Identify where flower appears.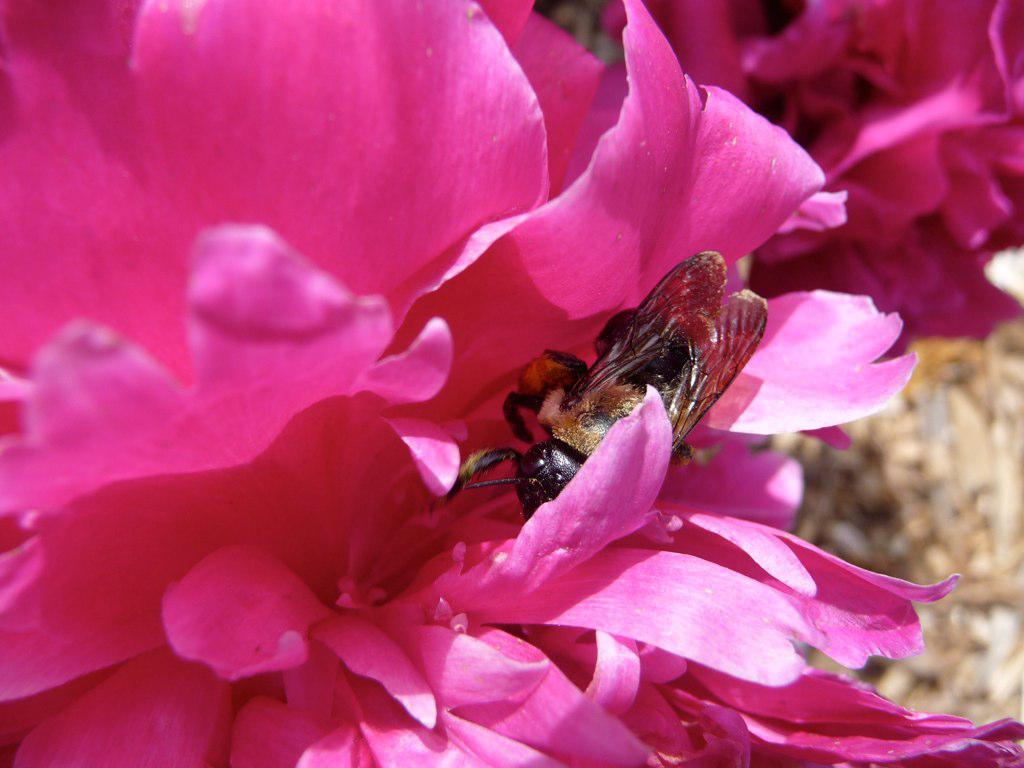
Appears at crop(0, 0, 1023, 762).
